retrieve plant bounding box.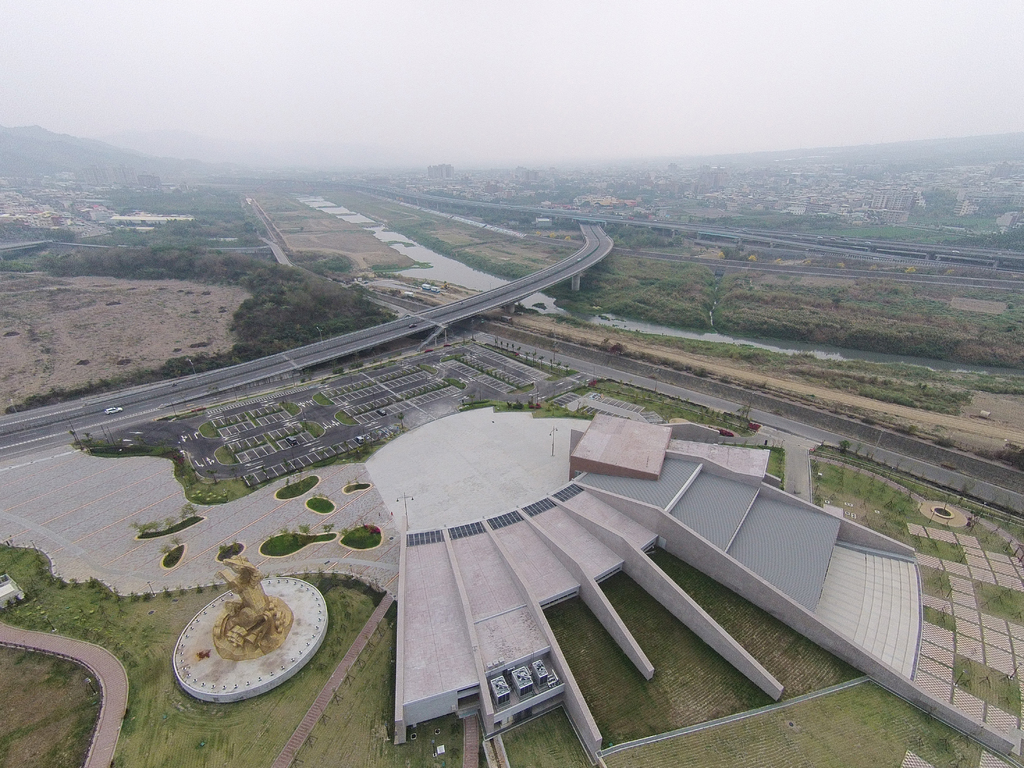
Bounding box: locate(282, 522, 299, 553).
